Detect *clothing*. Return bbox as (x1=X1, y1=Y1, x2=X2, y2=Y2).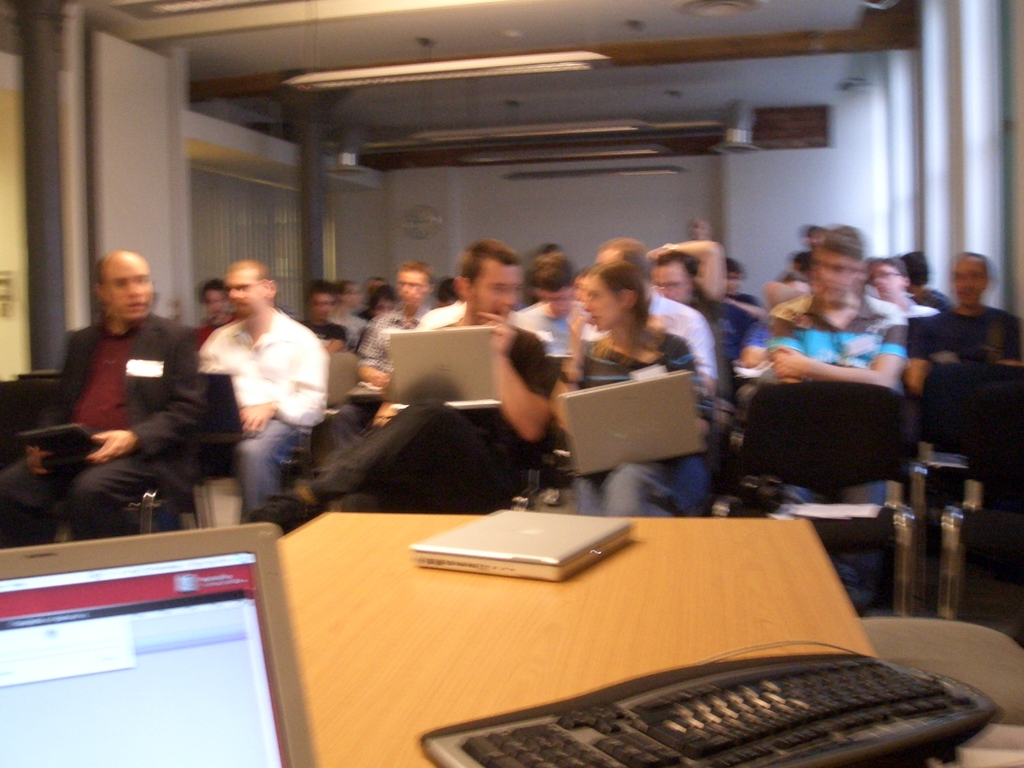
(x1=571, y1=330, x2=723, y2=515).
